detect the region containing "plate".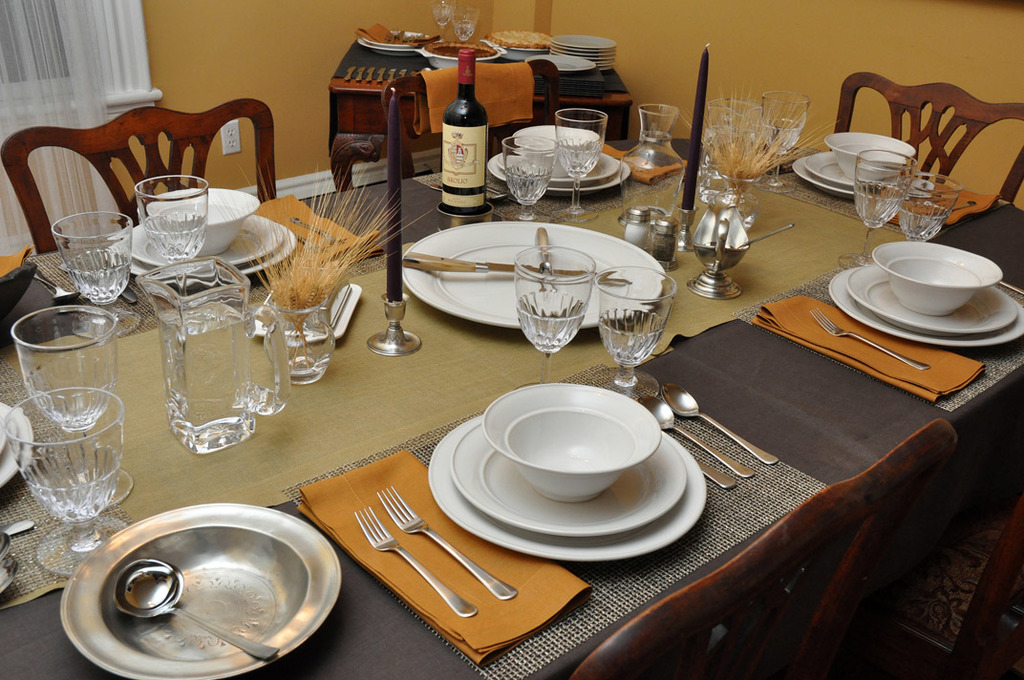
region(529, 53, 597, 74).
